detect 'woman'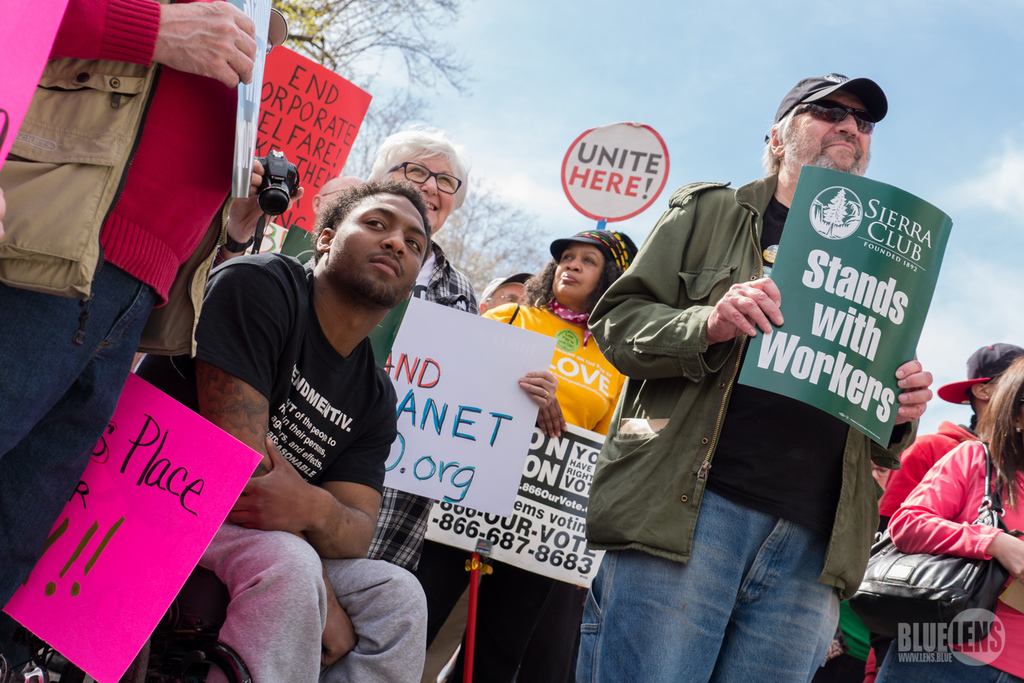
479/229/626/436
